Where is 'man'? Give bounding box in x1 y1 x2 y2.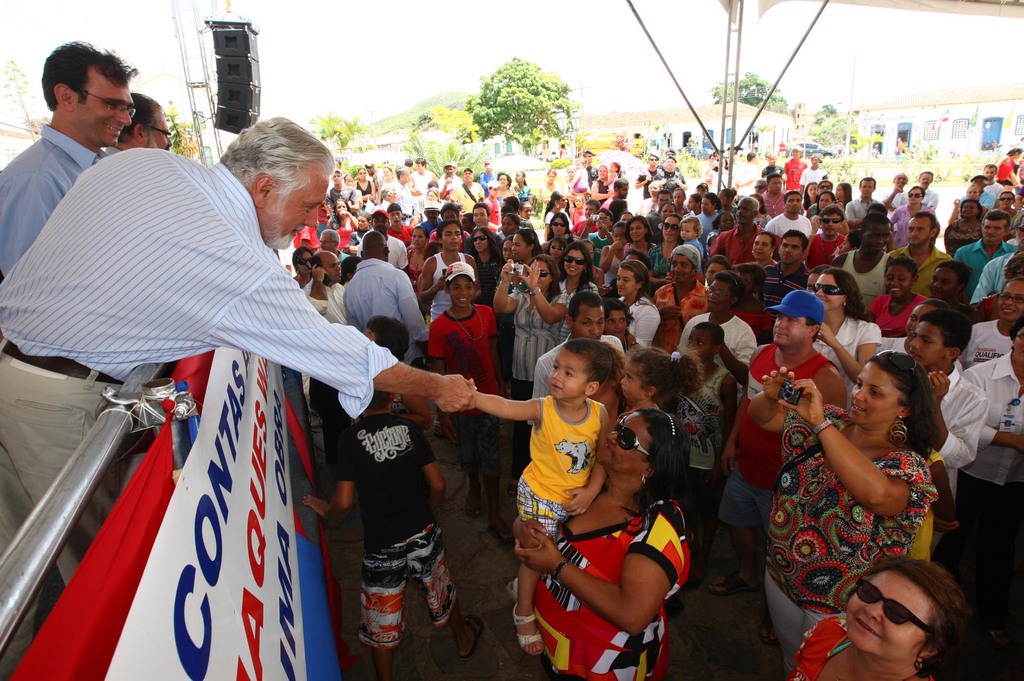
340 232 426 369.
